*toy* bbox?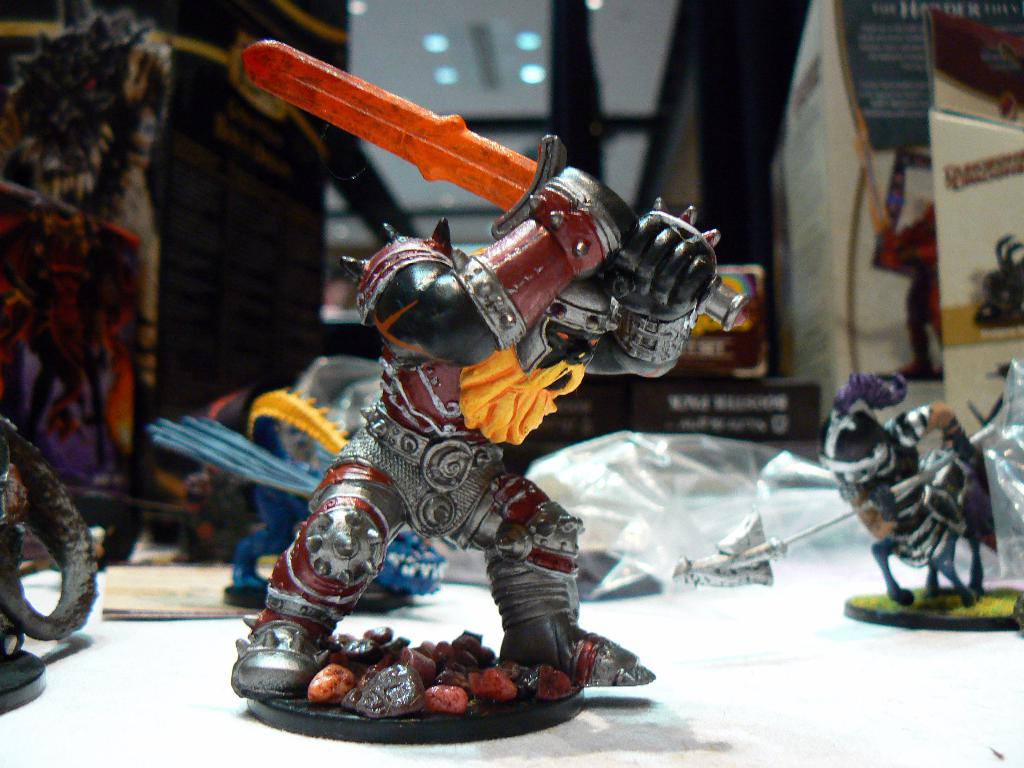
Rect(819, 356, 1010, 630)
